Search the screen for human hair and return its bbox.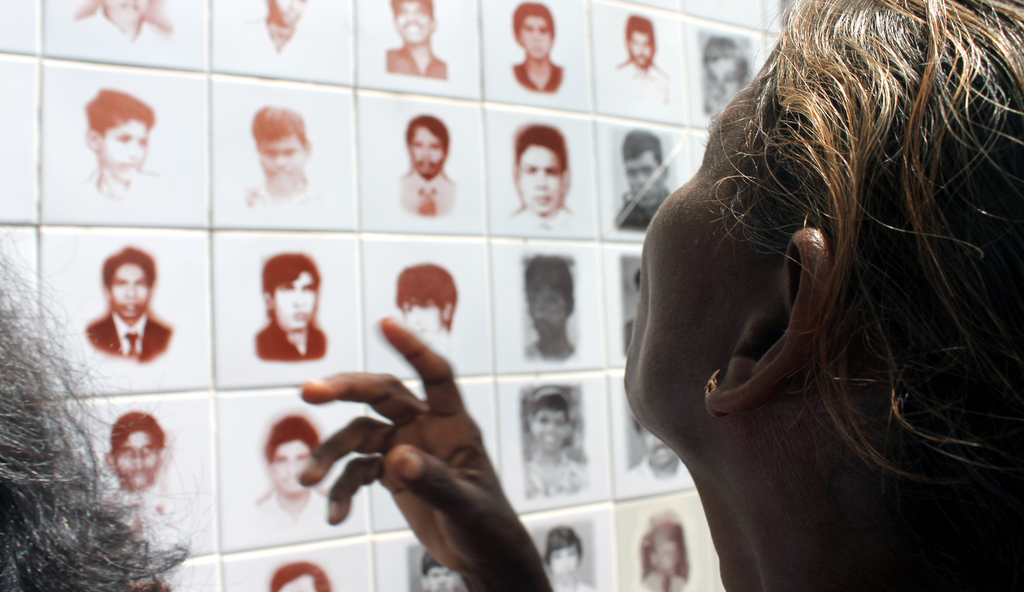
Found: x1=663, y1=0, x2=1003, y2=496.
